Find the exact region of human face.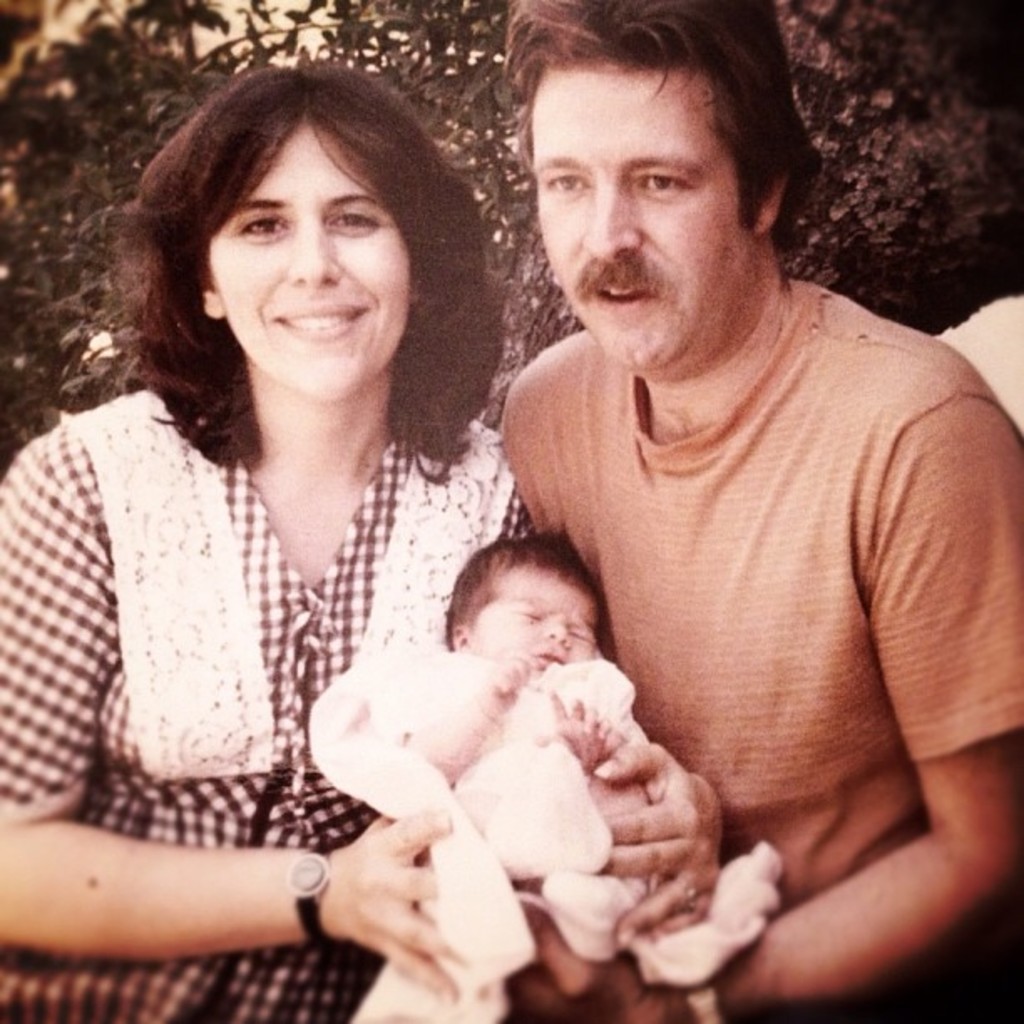
Exact region: select_region(532, 77, 740, 380).
